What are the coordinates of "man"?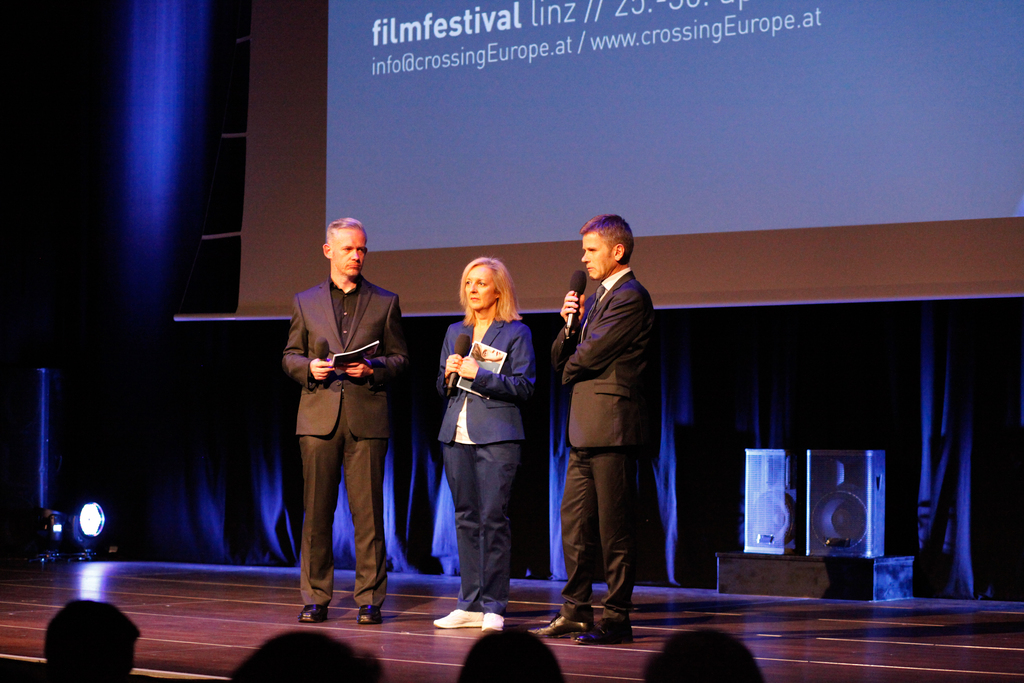
[549, 210, 678, 659].
